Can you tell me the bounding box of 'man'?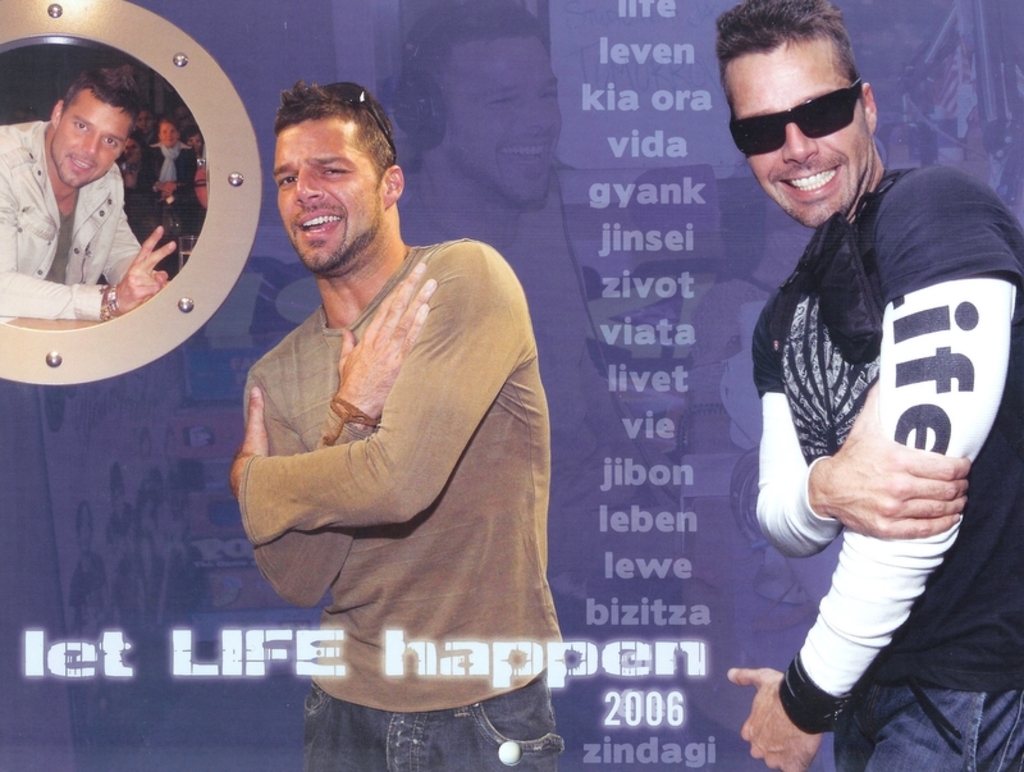
392:0:649:565.
